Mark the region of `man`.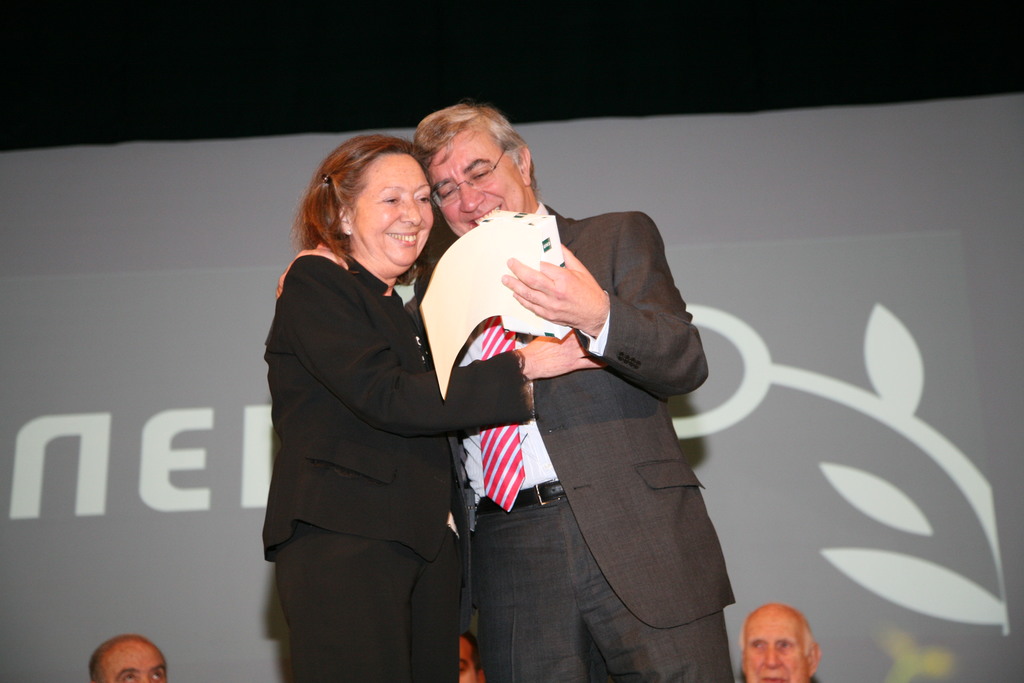
Region: locate(454, 632, 491, 682).
